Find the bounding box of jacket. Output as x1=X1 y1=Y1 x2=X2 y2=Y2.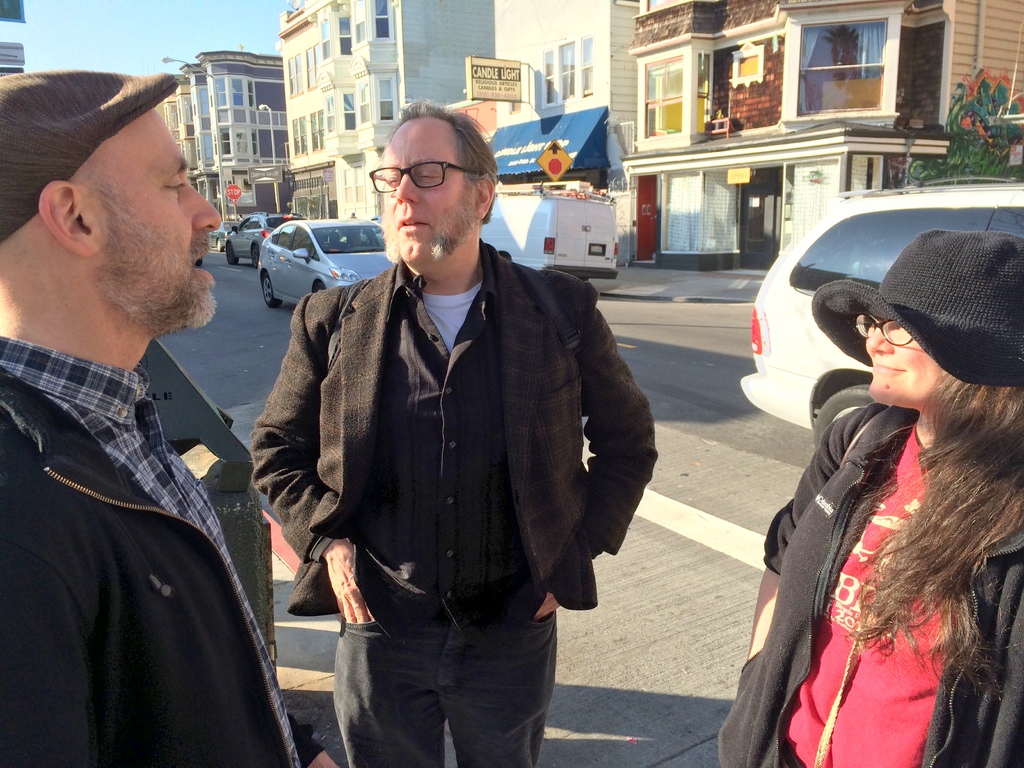
x1=710 y1=394 x2=1023 y2=767.
